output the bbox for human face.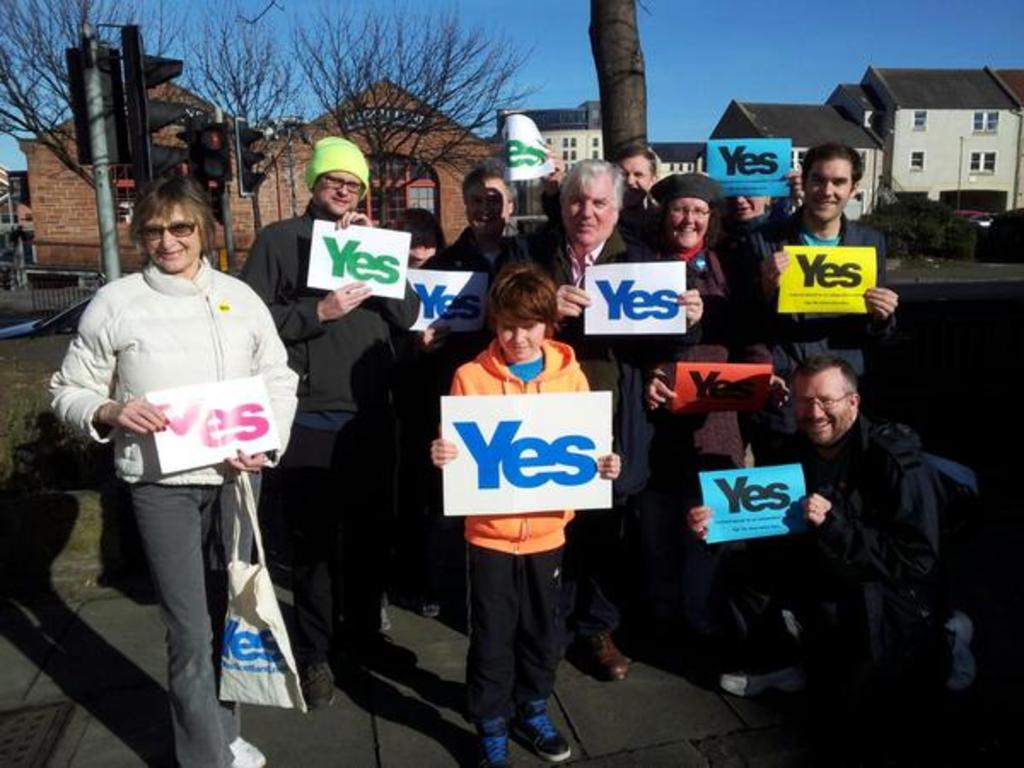
bbox=(732, 193, 766, 218).
